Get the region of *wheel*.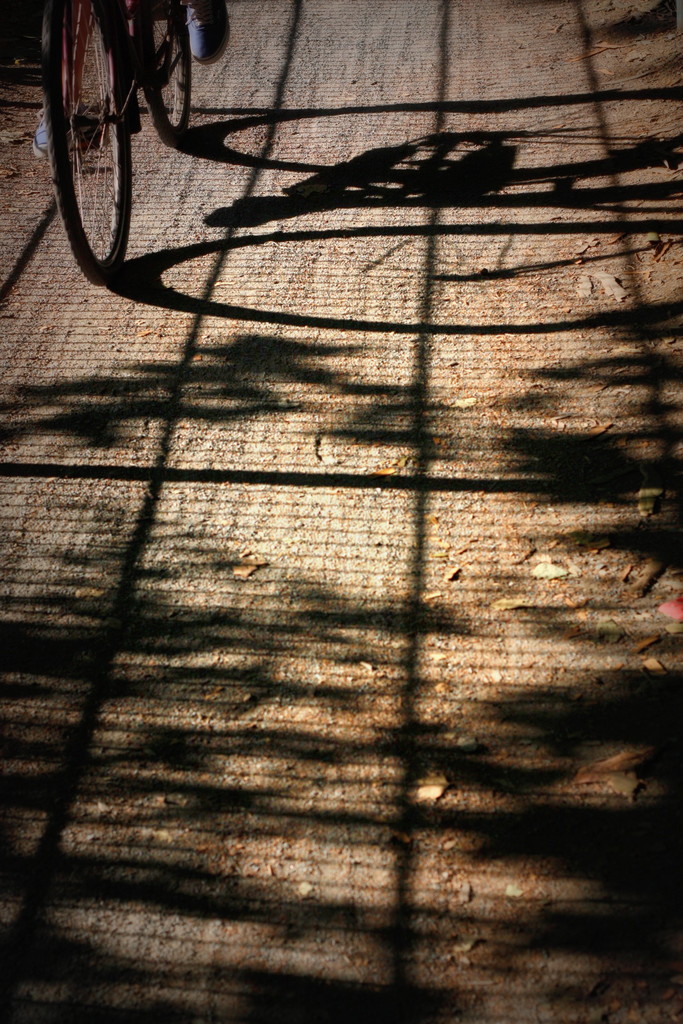
x1=136 y1=0 x2=191 y2=147.
